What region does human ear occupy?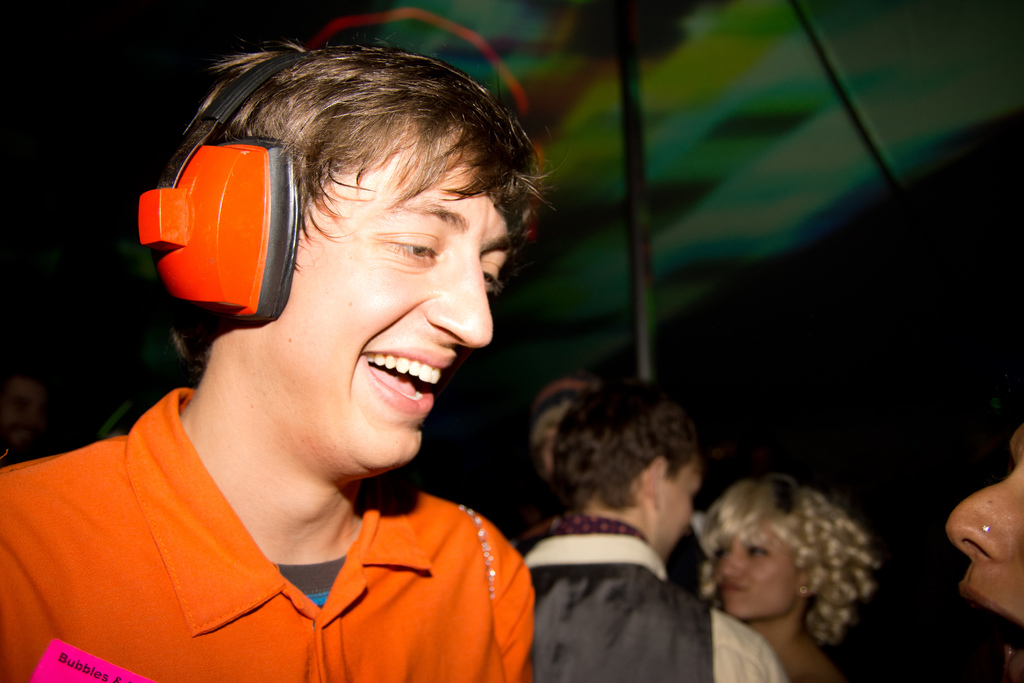
bbox(796, 568, 817, 599).
